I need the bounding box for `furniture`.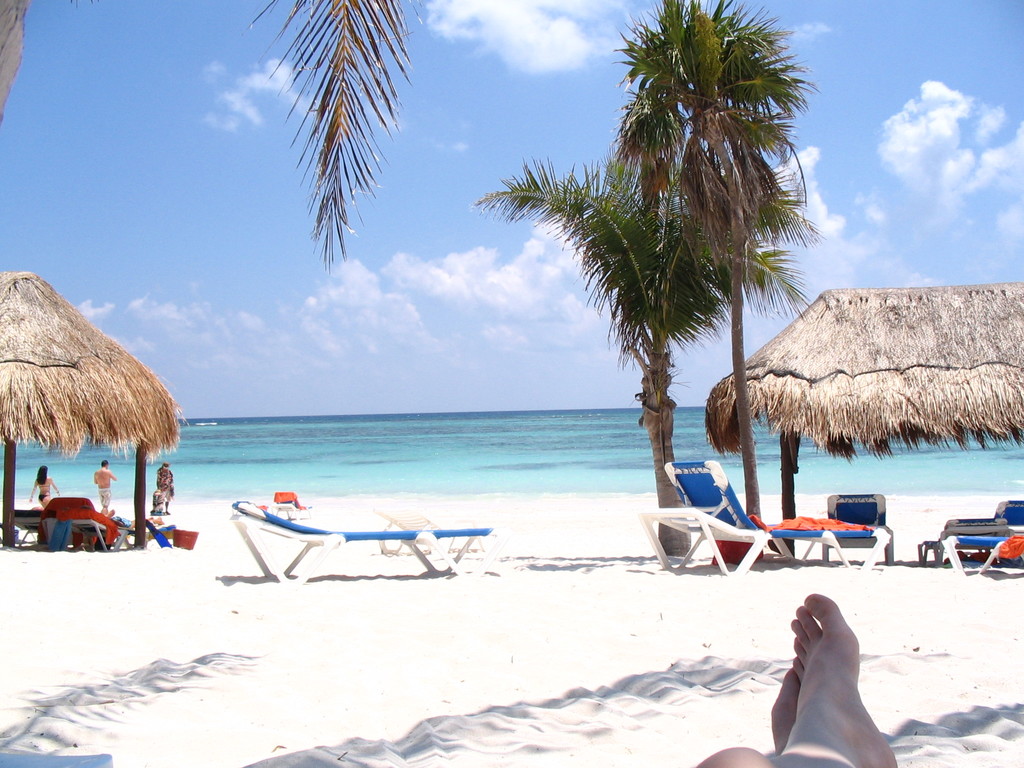
Here it is: pyautogui.locateOnScreen(12, 506, 45, 548).
